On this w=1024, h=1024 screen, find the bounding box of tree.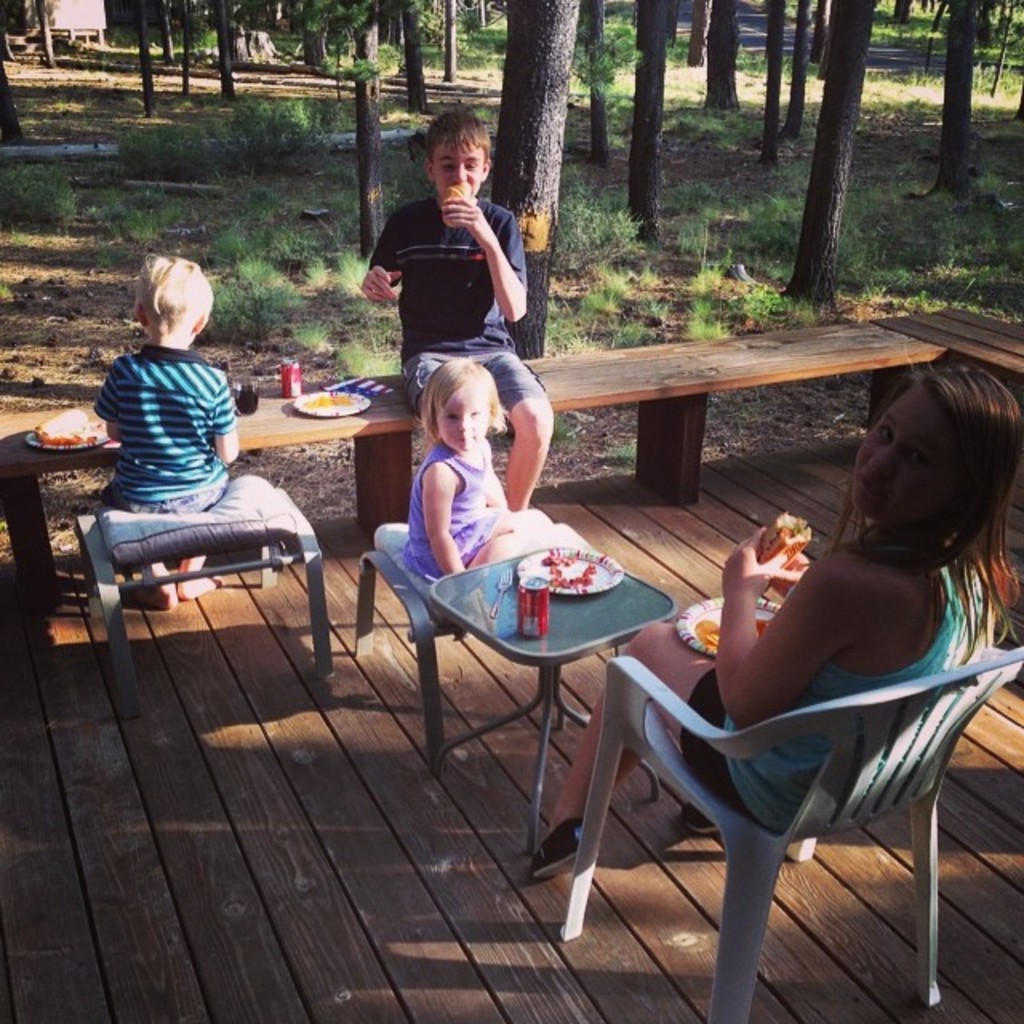
Bounding box: l=813, t=0, r=830, b=72.
